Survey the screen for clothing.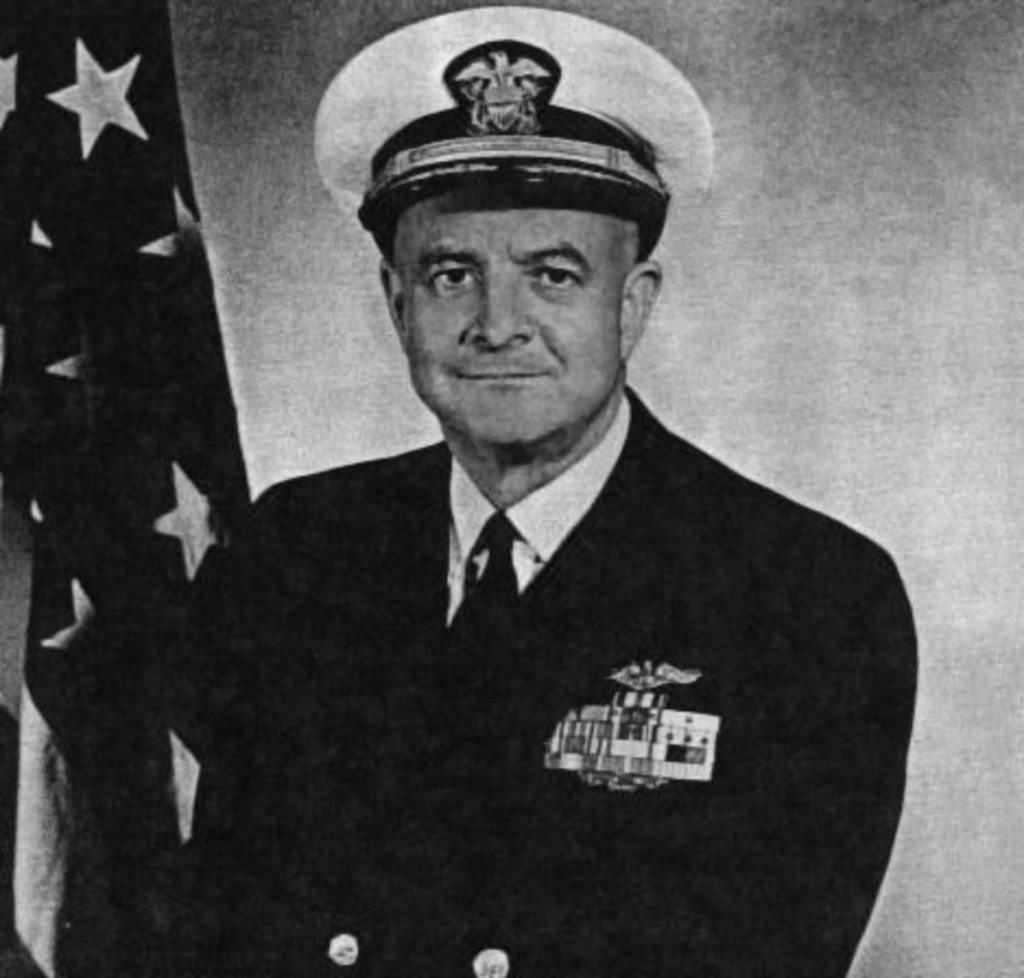
Survey found: 179:391:919:976.
